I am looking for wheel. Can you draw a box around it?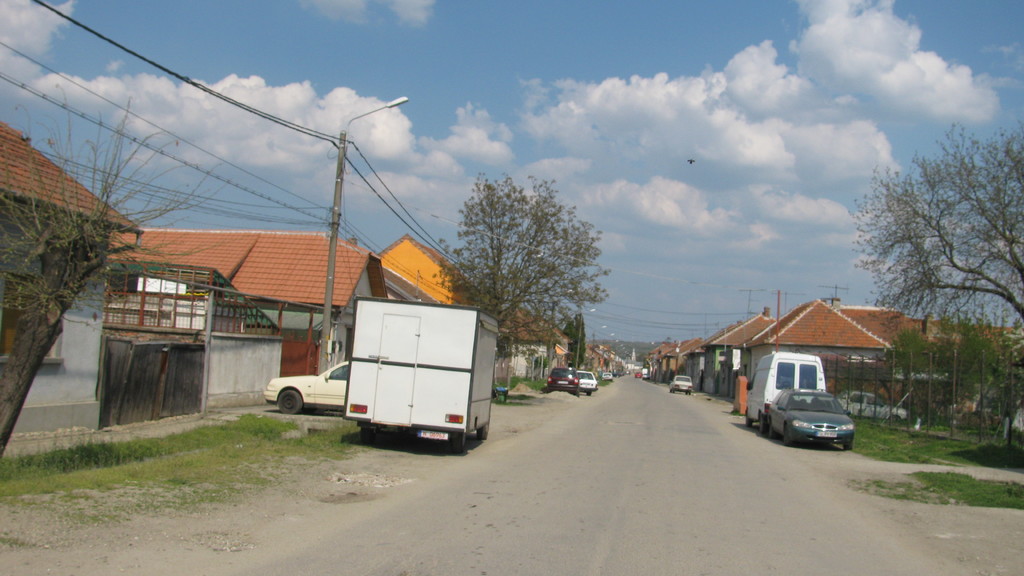
Sure, the bounding box is select_region(782, 427, 792, 443).
